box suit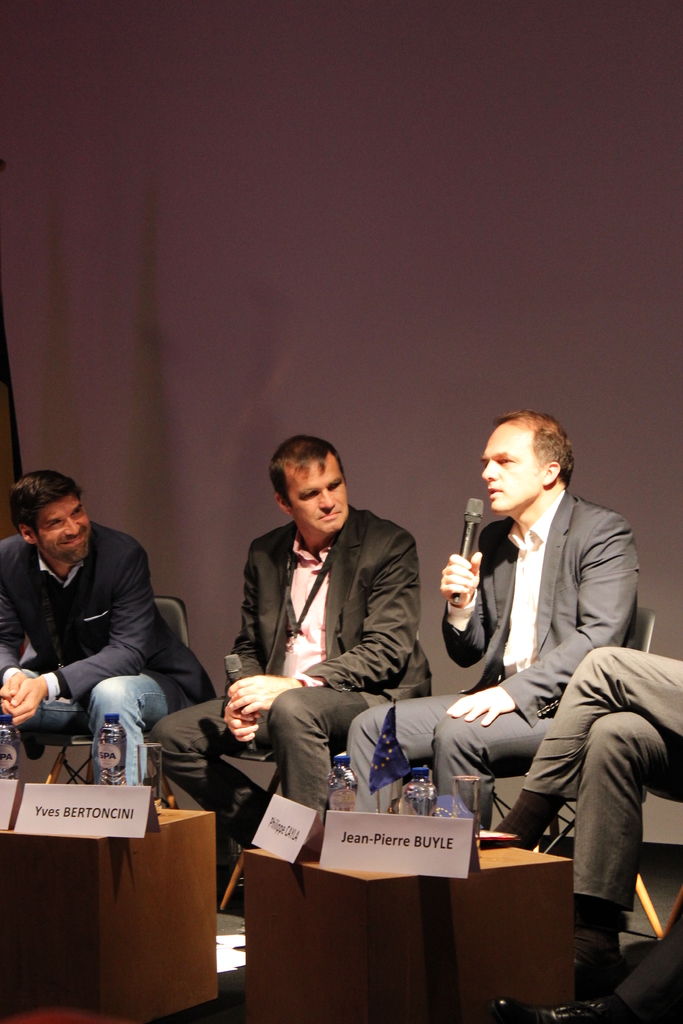
{"left": 0, "top": 531, "right": 206, "bottom": 799}
